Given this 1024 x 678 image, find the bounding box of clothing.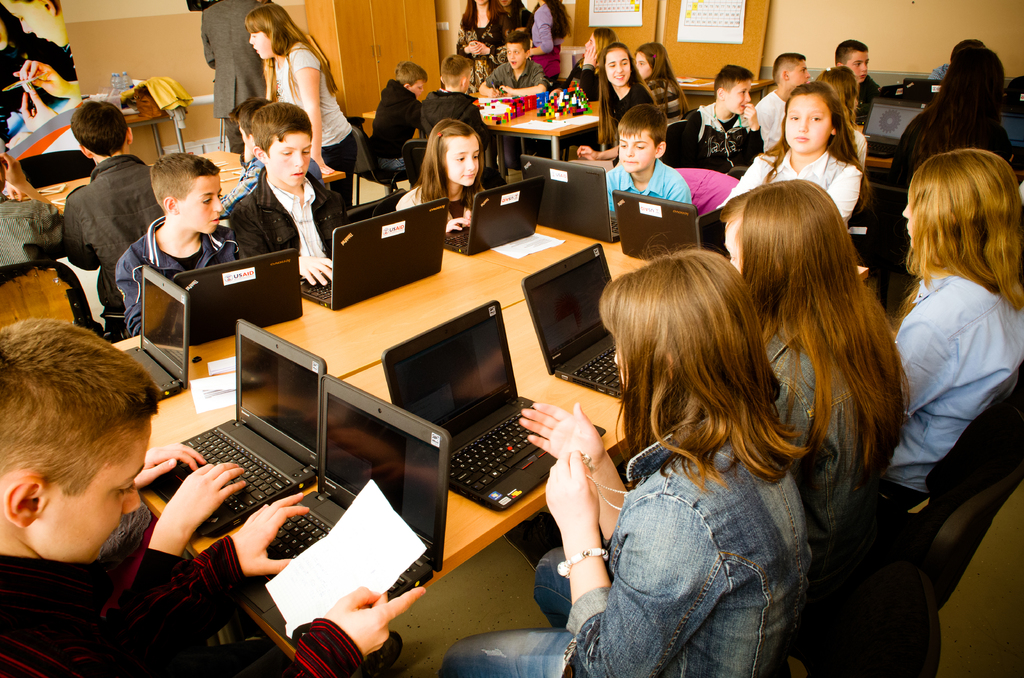
268,36,355,211.
